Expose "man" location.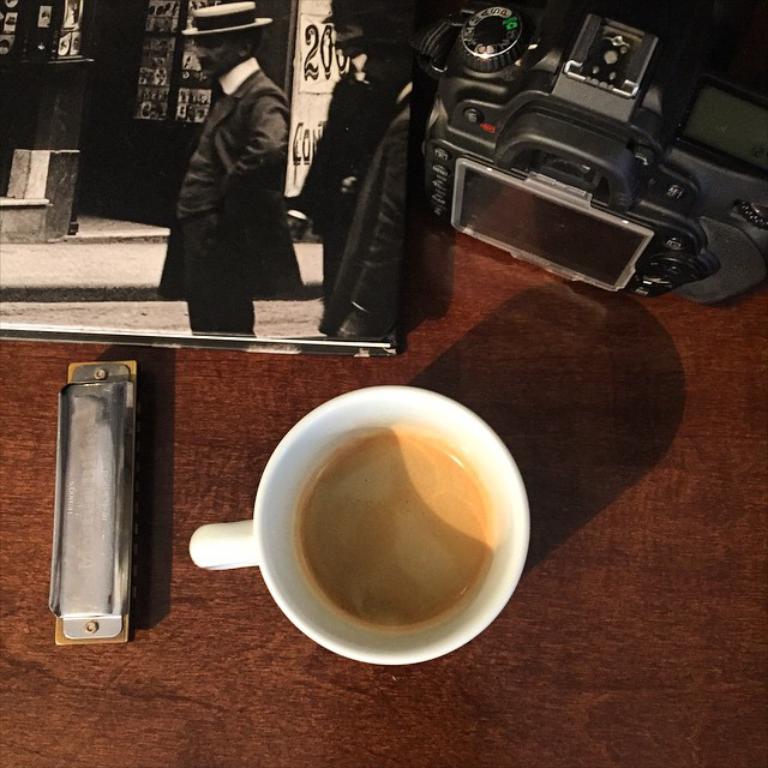
Exposed at box=[158, 38, 322, 349].
